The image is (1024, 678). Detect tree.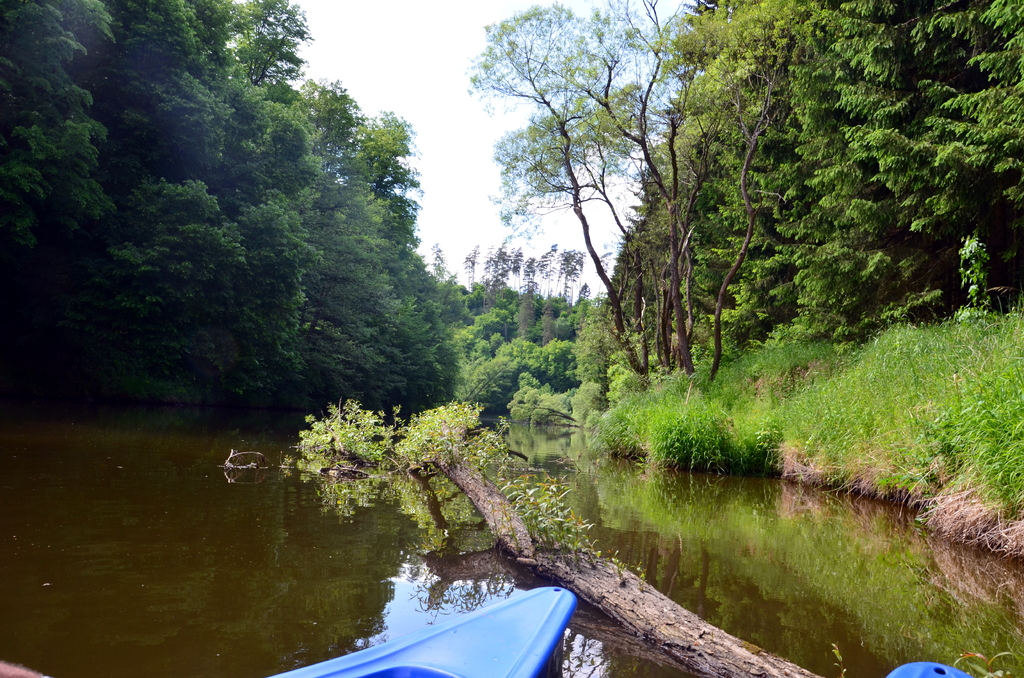
Detection: bbox=[271, 391, 863, 677].
